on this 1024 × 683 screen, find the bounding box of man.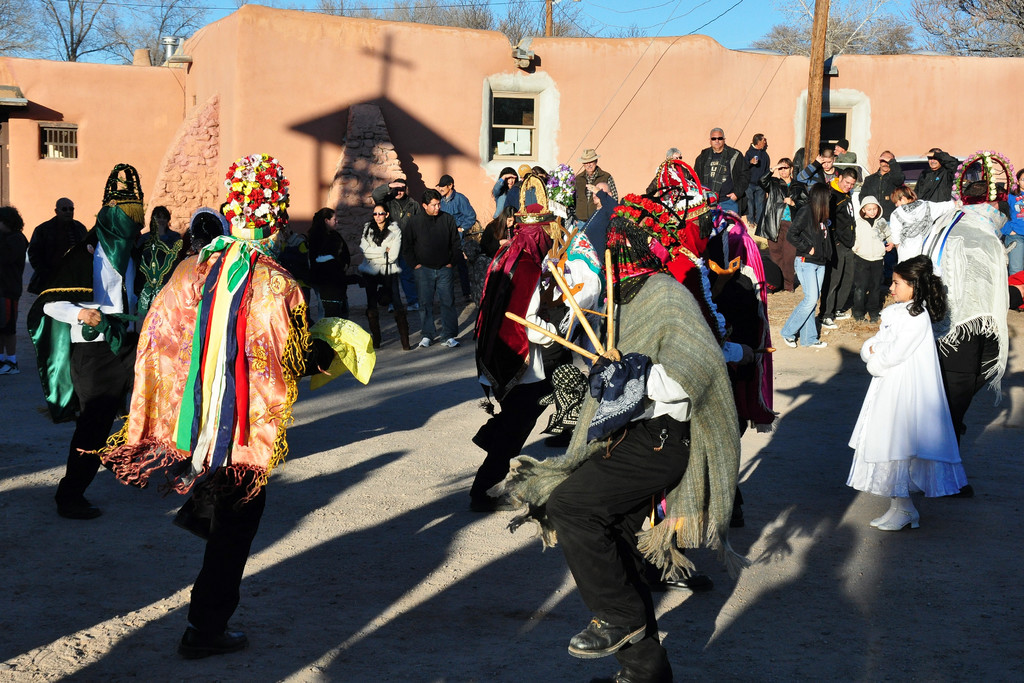
Bounding box: detection(432, 179, 476, 285).
